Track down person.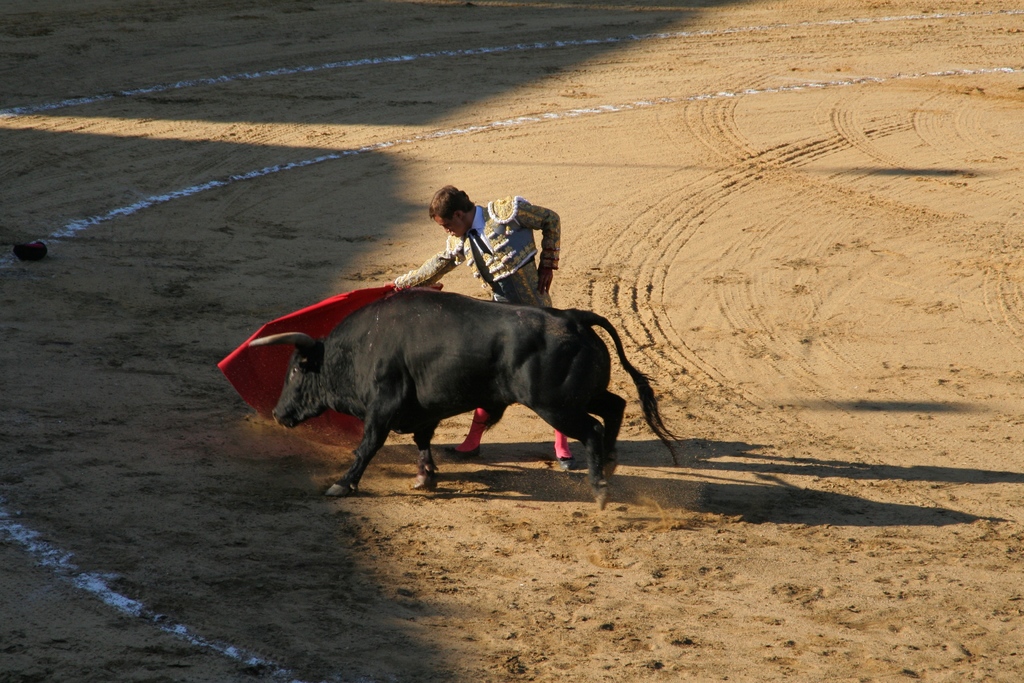
Tracked to BBox(408, 191, 566, 322).
